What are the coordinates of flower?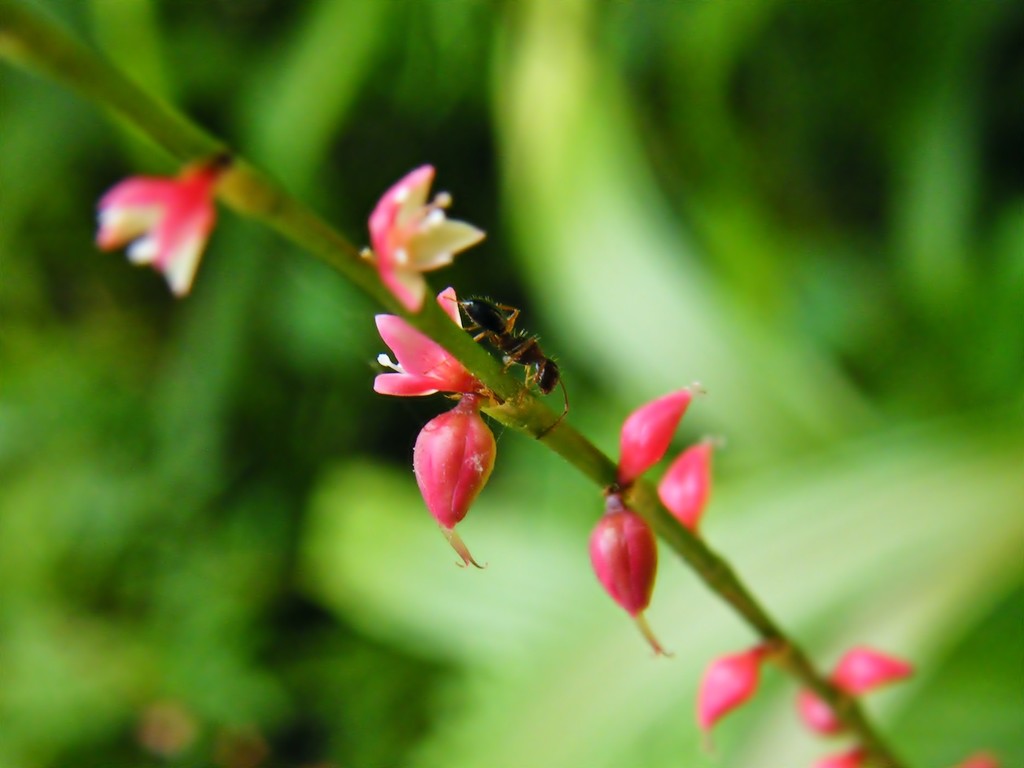
x1=360 y1=164 x2=486 y2=315.
